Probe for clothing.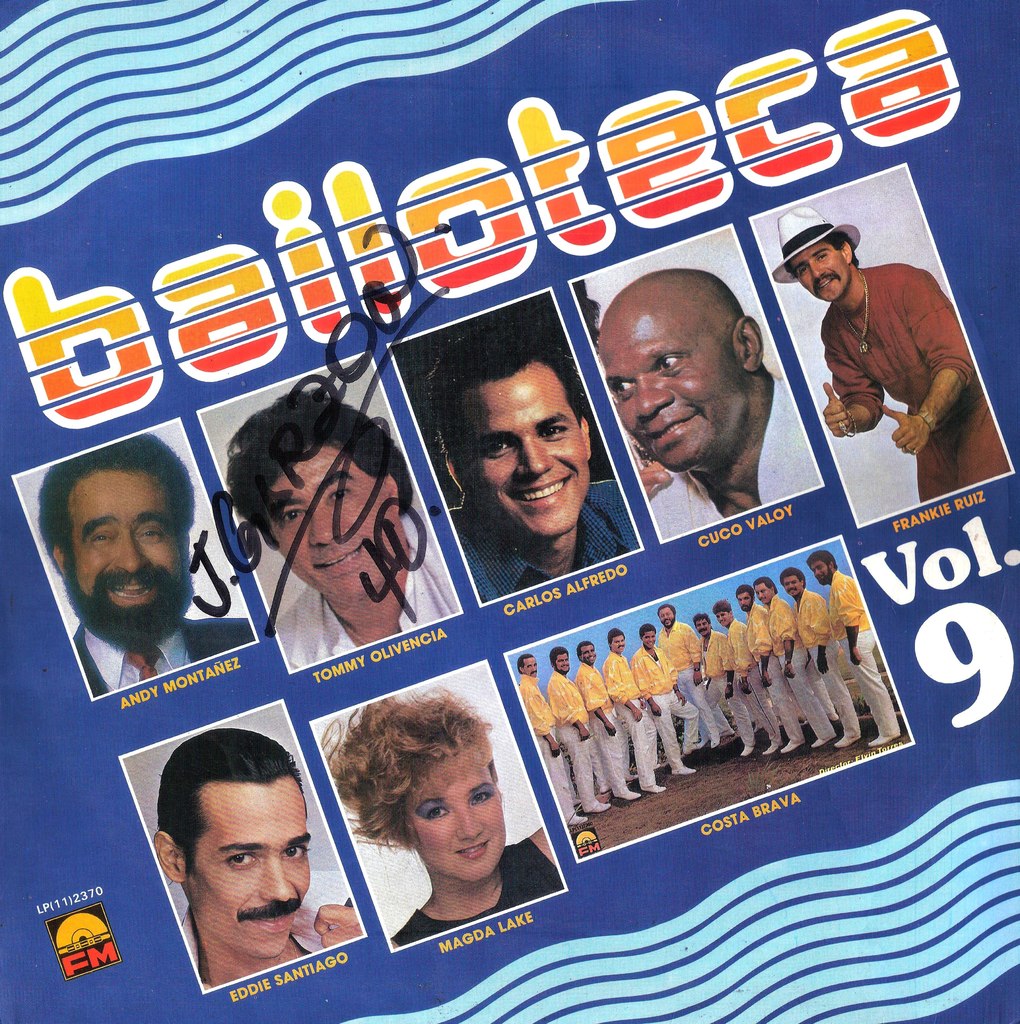
Probe result: (left=773, top=598, right=832, bottom=746).
